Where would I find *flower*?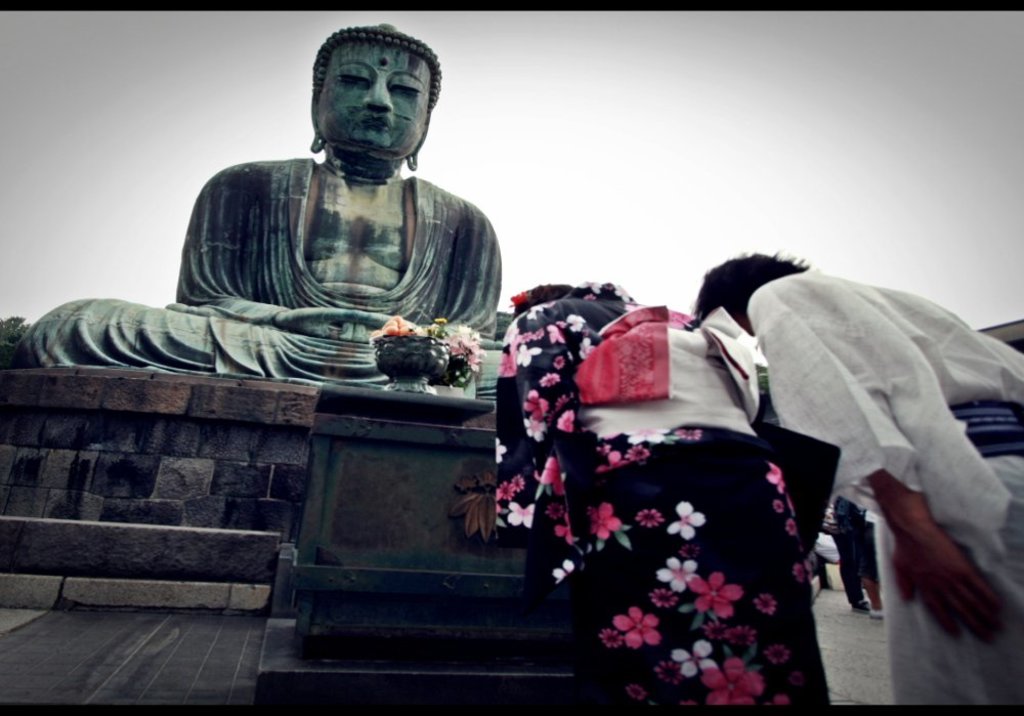
At 546,498,563,516.
